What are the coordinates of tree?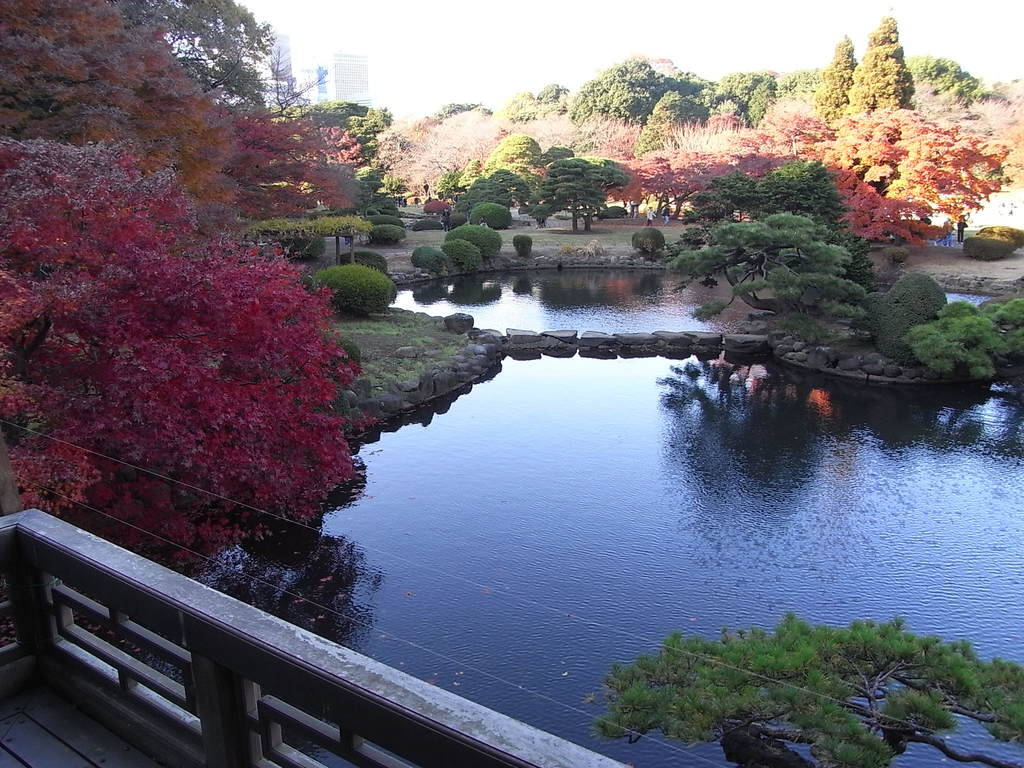
[474, 167, 536, 205].
